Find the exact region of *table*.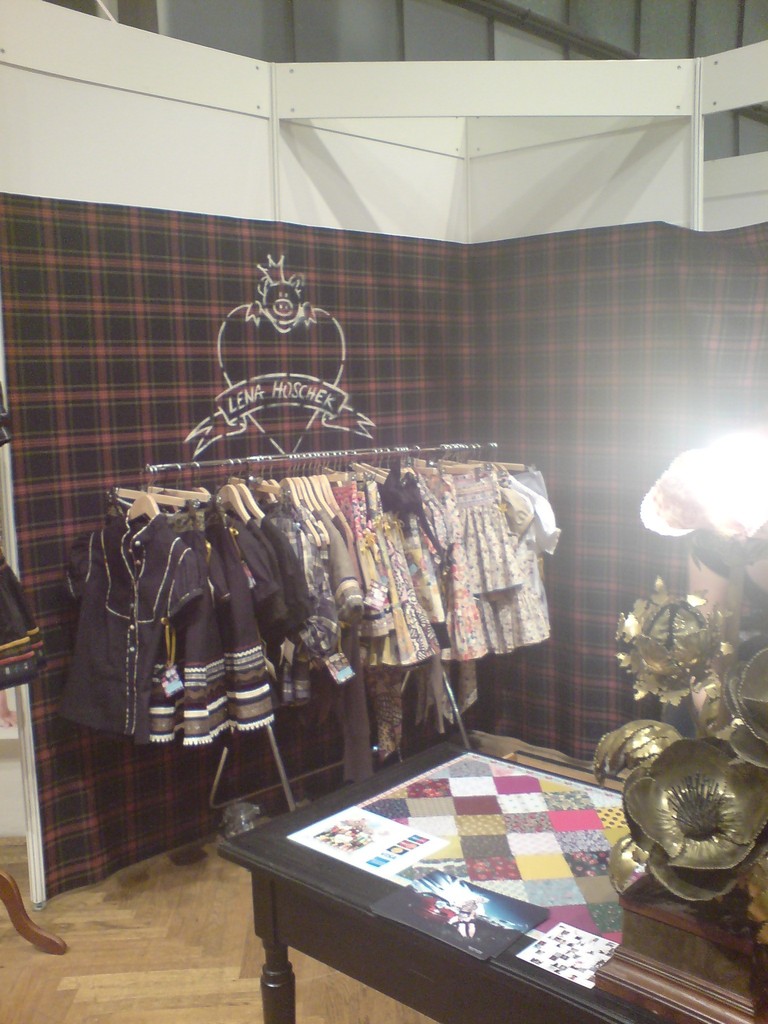
Exact region: select_region(252, 732, 687, 1023).
